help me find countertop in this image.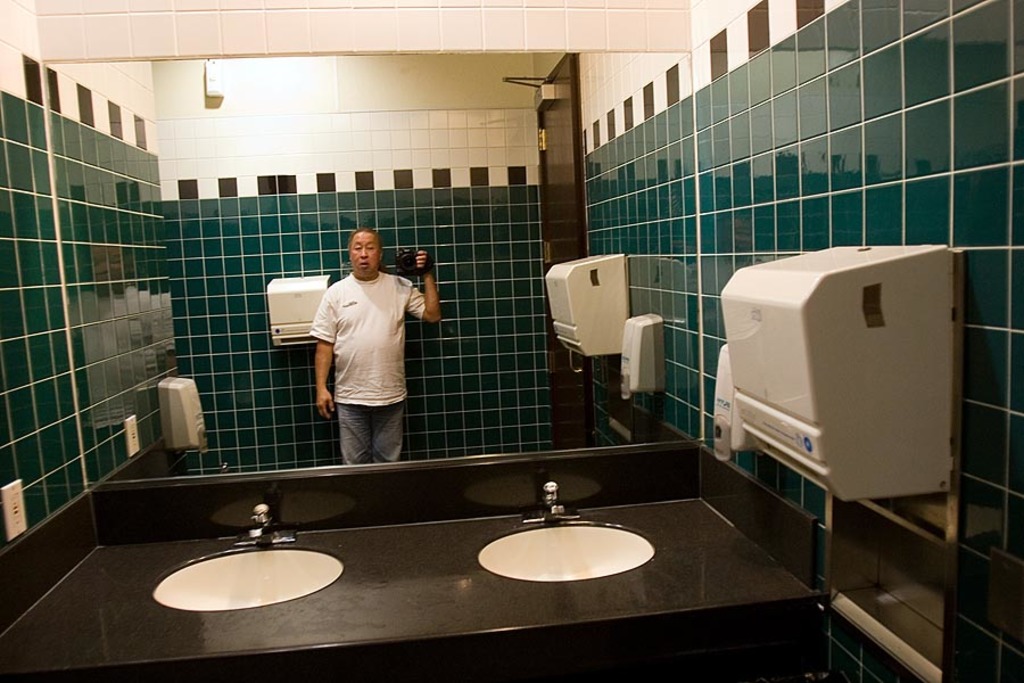
Found it: left=0, top=496, right=824, bottom=682.
